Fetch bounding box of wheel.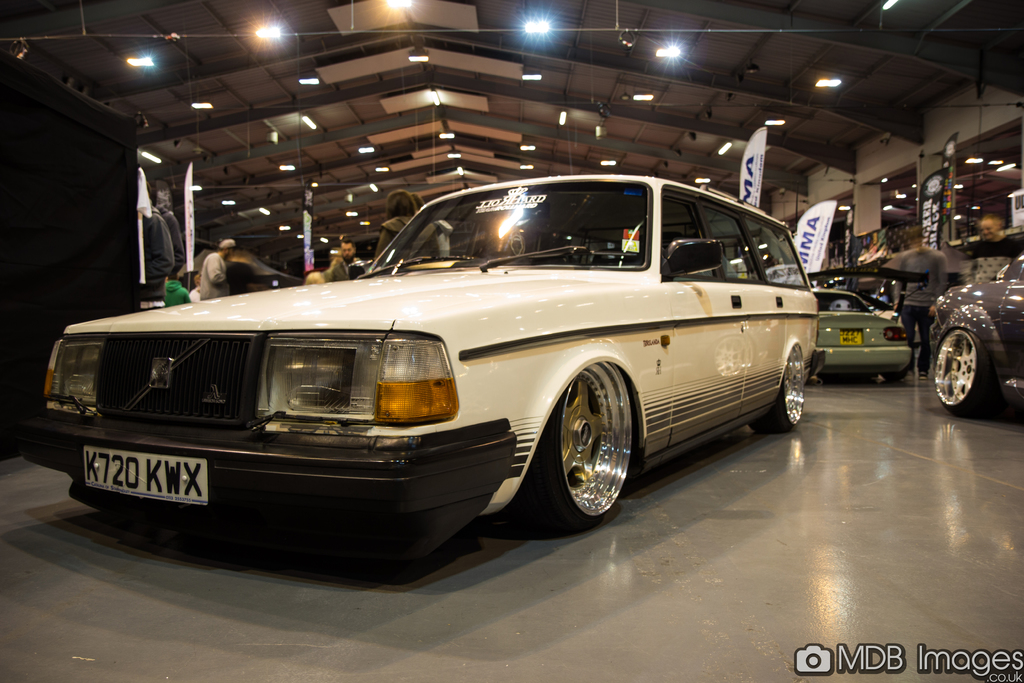
Bbox: bbox=[747, 345, 804, 433].
